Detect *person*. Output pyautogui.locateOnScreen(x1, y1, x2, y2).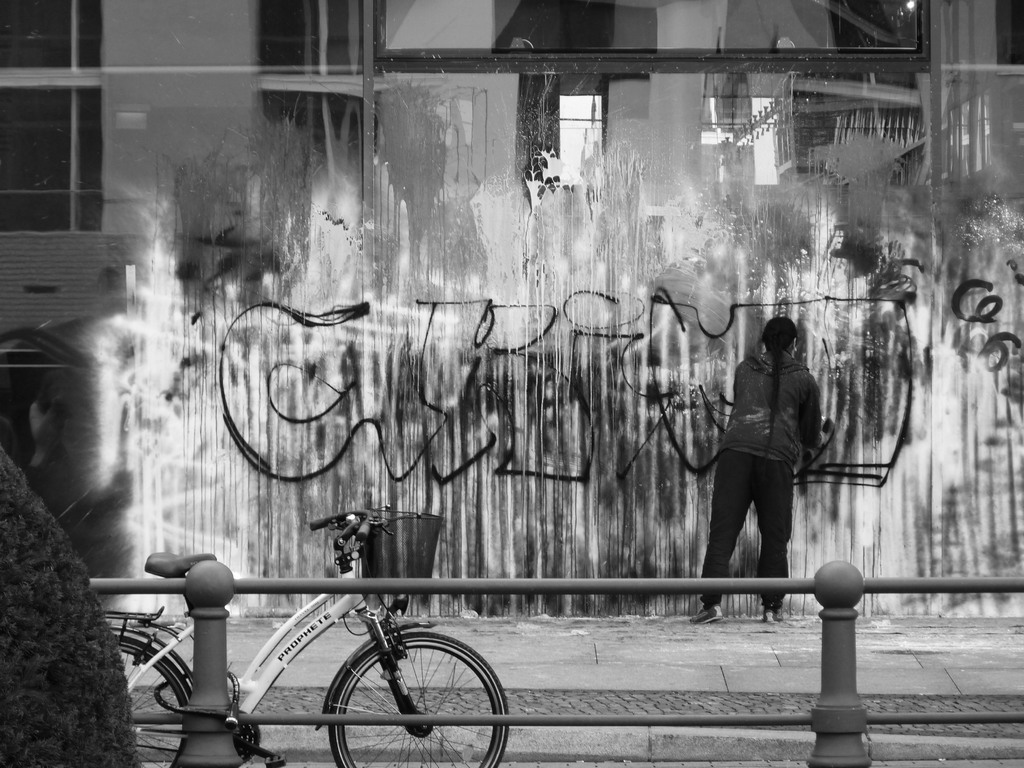
pyautogui.locateOnScreen(703, 307, 826, 614).
